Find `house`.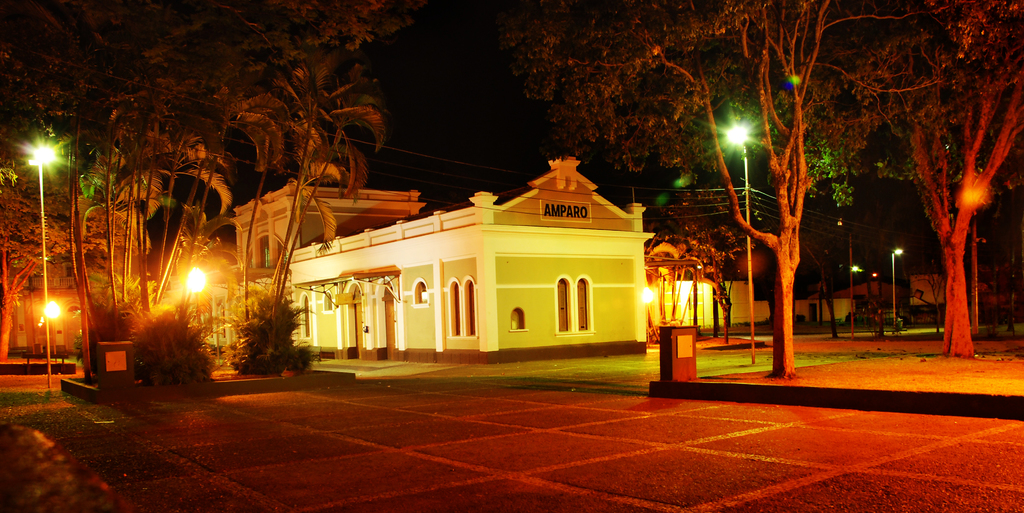
<region>0, 251, 102, 350</region>.
